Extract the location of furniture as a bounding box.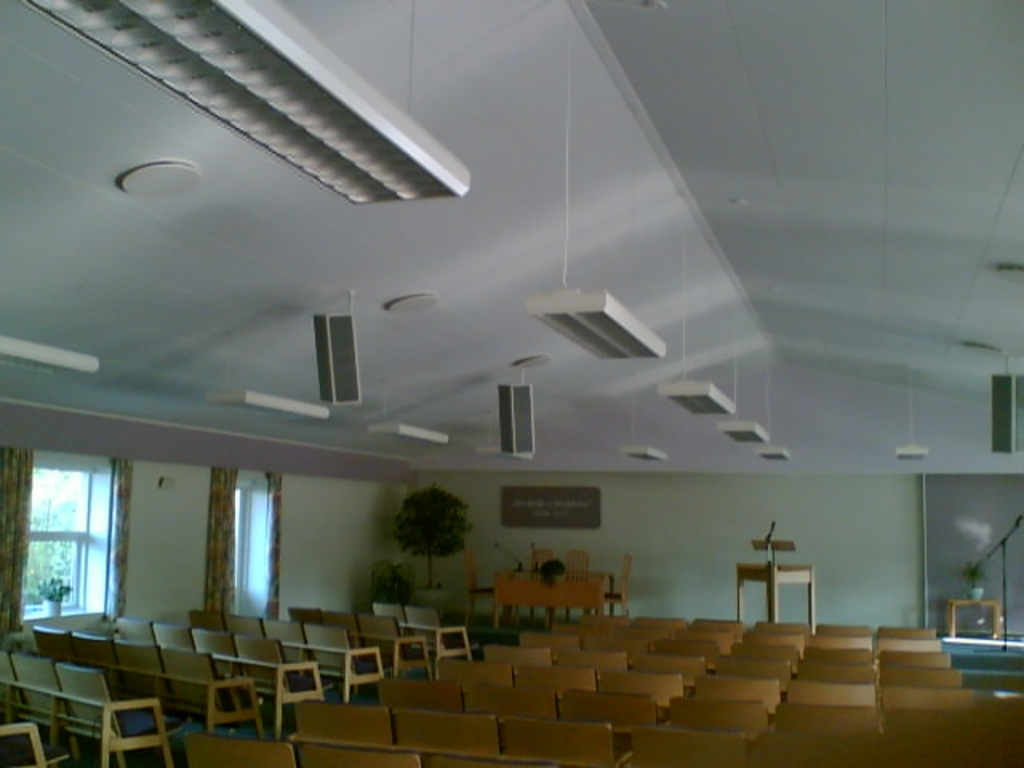
946:600:1000:638.
